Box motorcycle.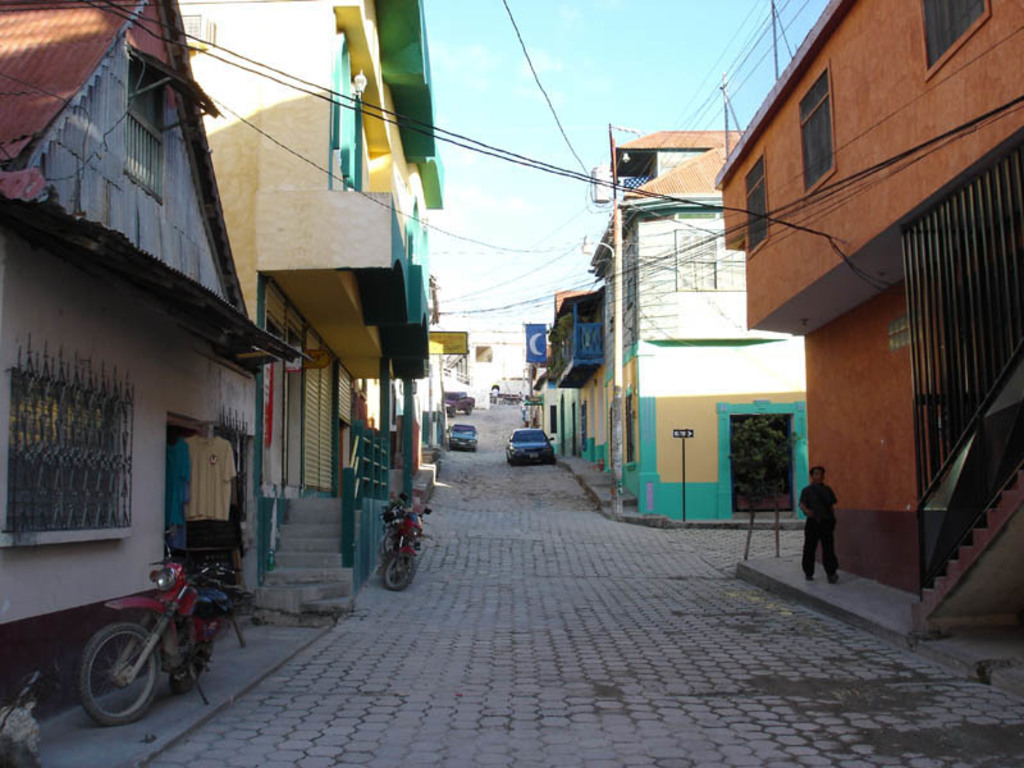
x1=59, y1=553, x2=253, y2=723.
